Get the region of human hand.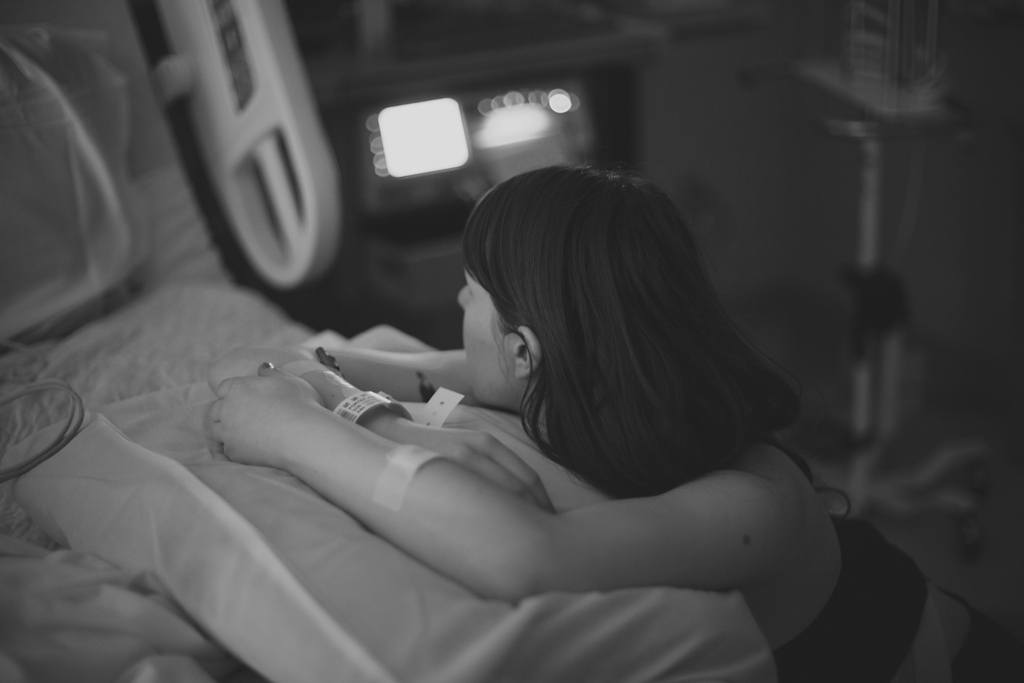
box(404, 423, 559, 518).
